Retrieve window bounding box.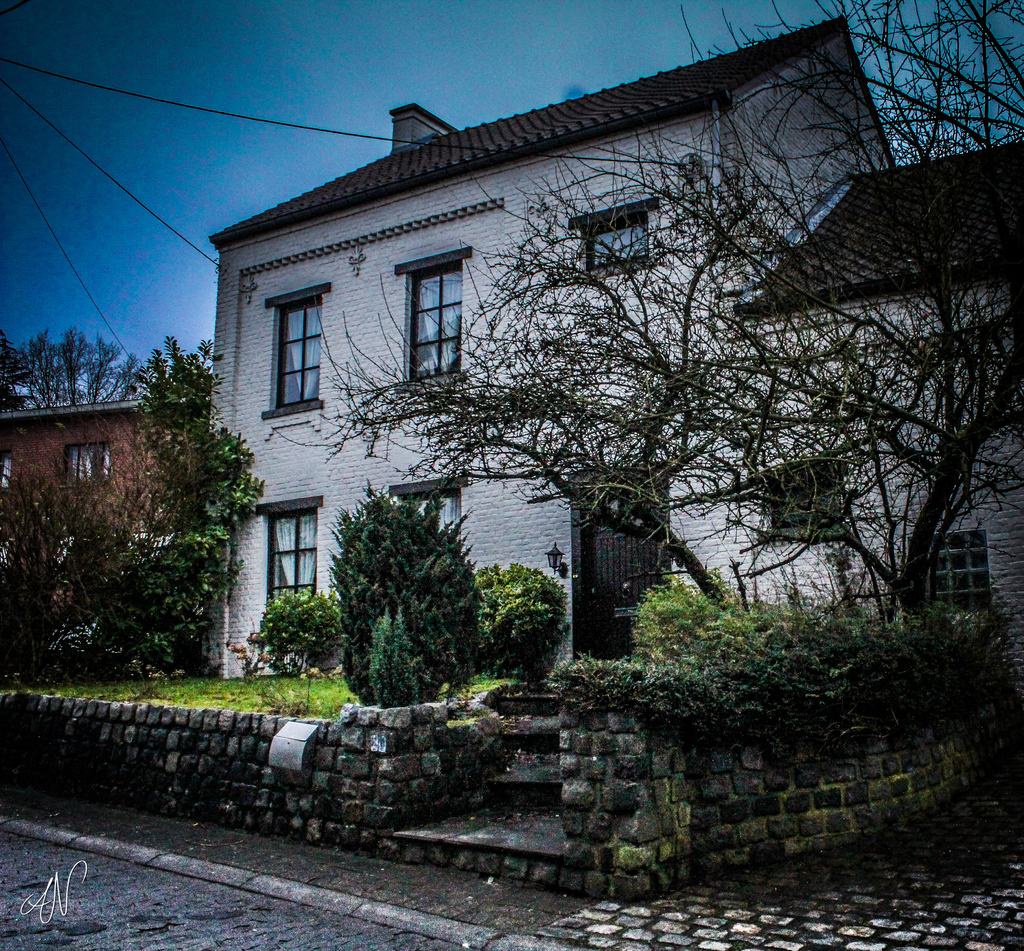
Bounding box: box=[914, 542, 988, 615].
